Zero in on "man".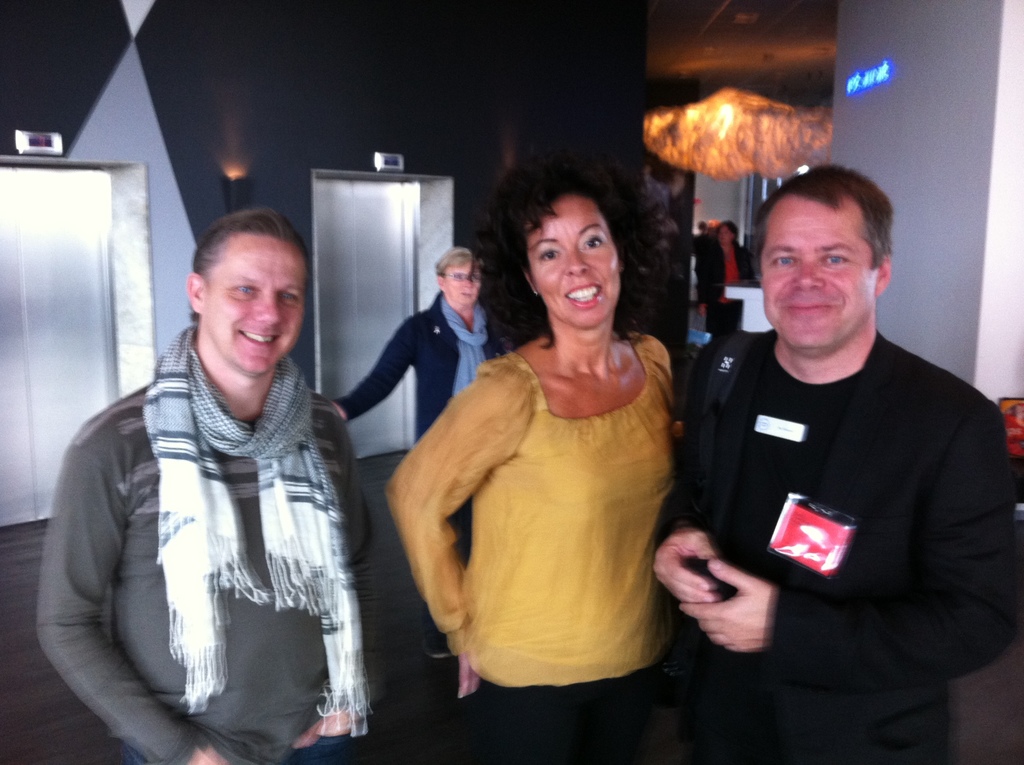
Zeroed in: x1=35 y1=203 x2=374 y2=764.
